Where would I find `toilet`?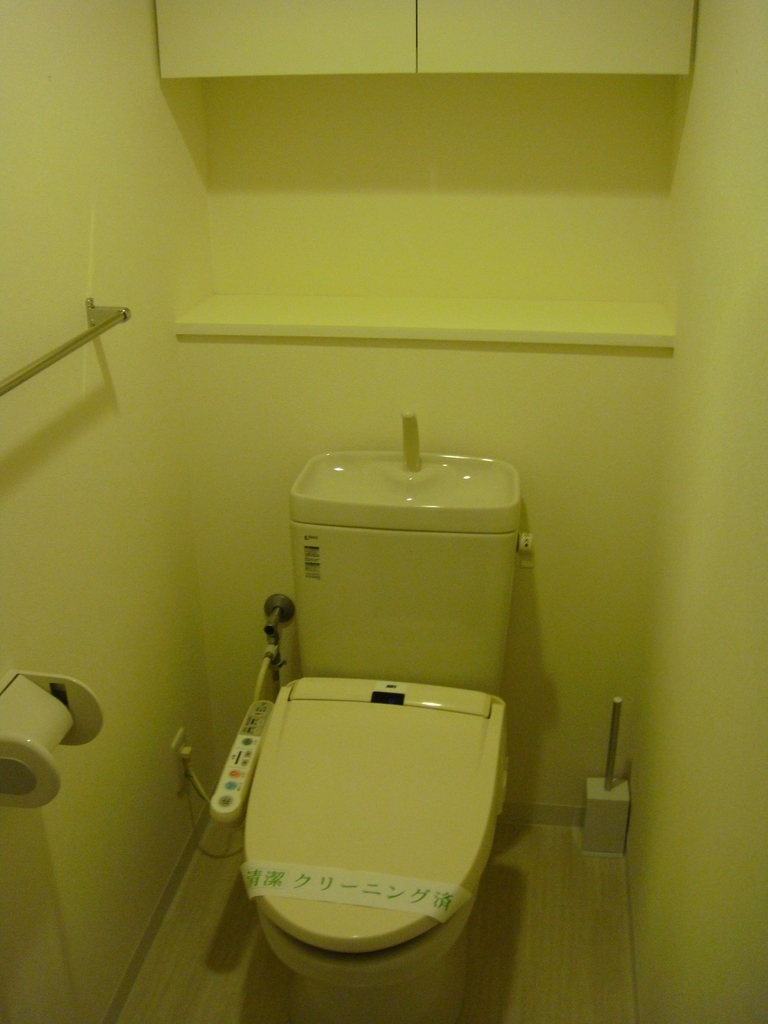
At detection(241, 676, 510, 1023).
